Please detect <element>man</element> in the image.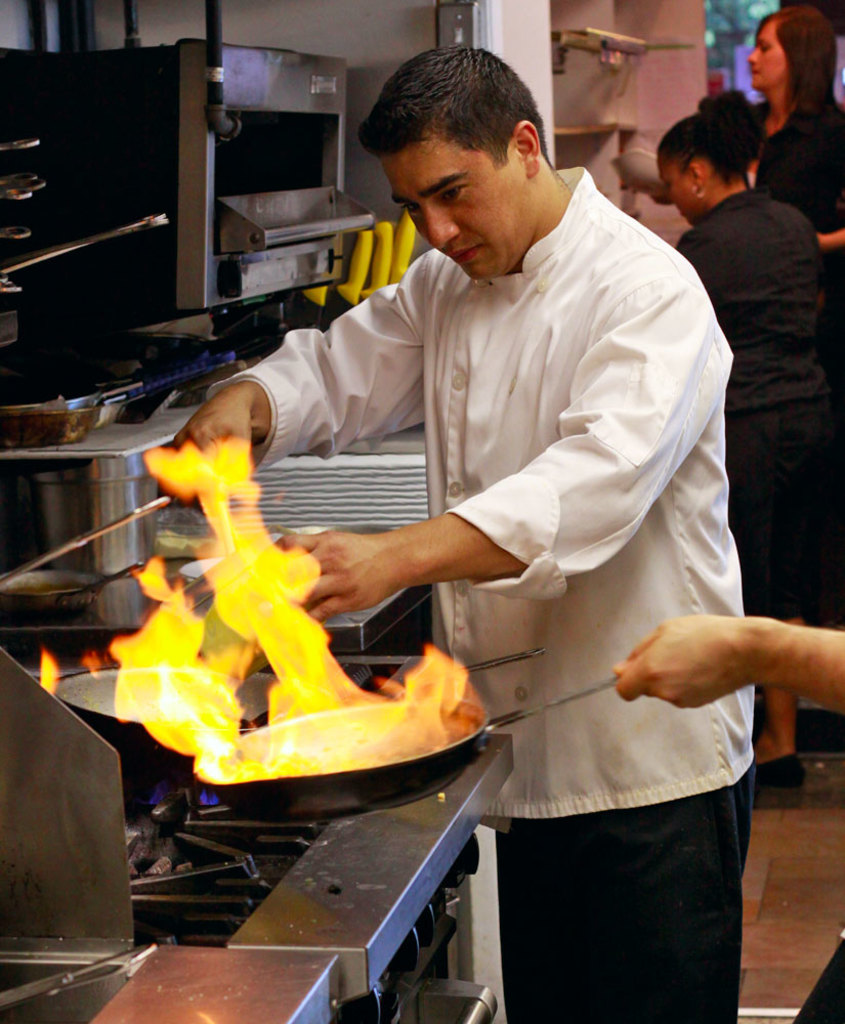
(left=175, top=102, right=781, bottom=918).
